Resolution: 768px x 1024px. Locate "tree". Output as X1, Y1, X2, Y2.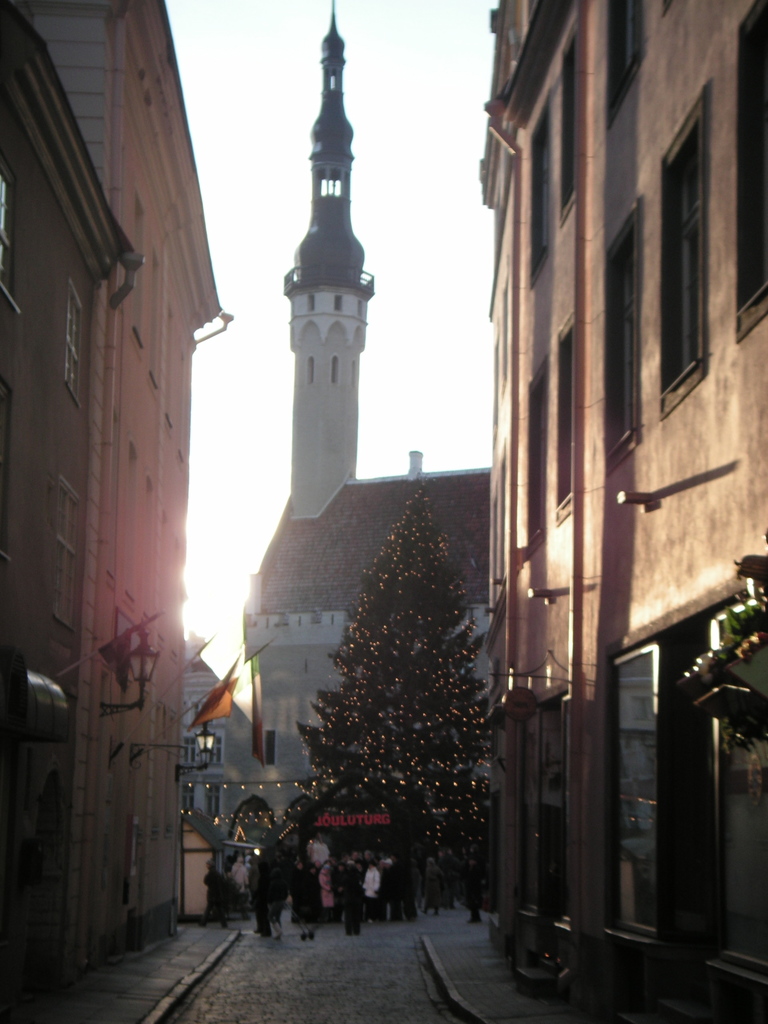
271, 493, 520, 922.
